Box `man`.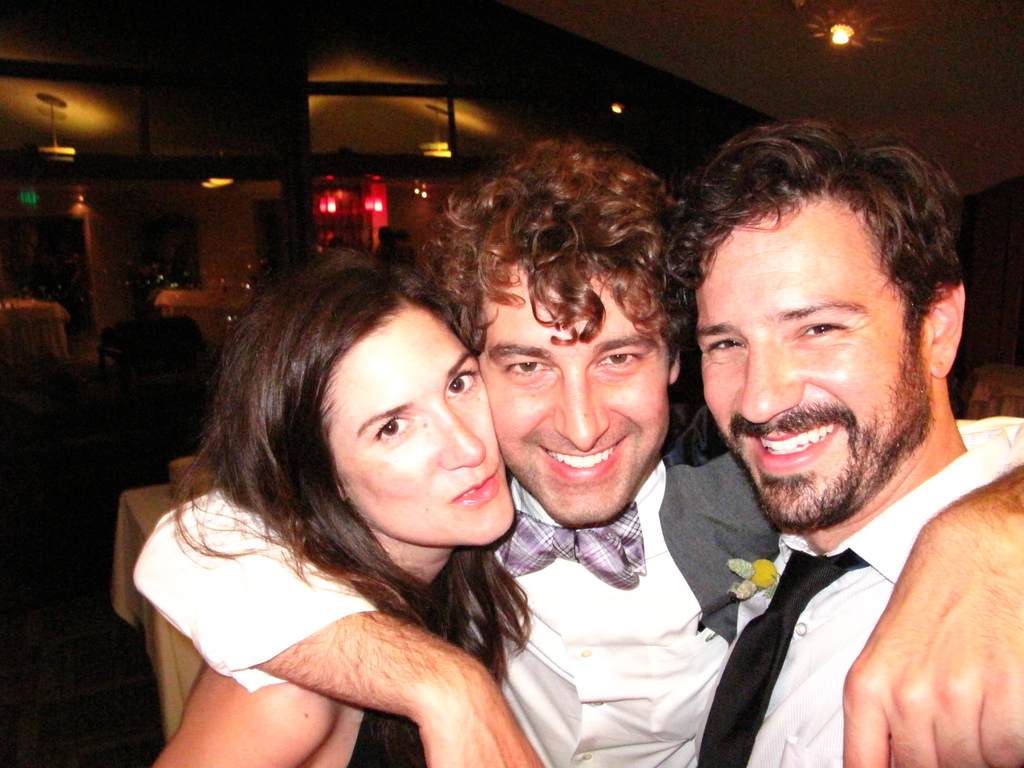
l=698, t=125, r=1023, b=767.
